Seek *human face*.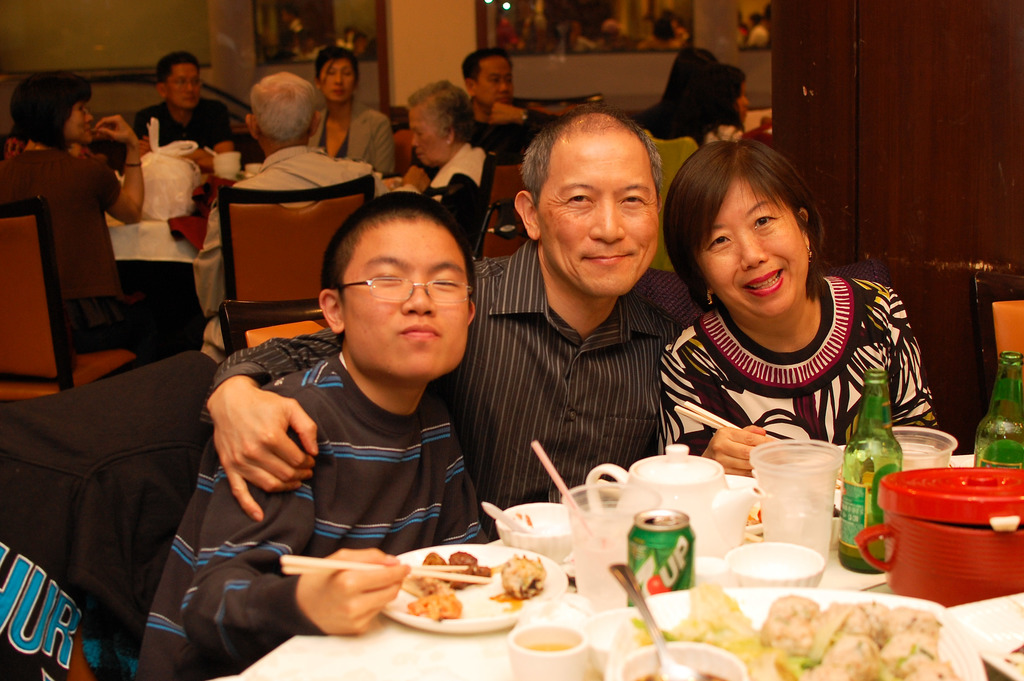
<box>64,102,93,144</box>.
